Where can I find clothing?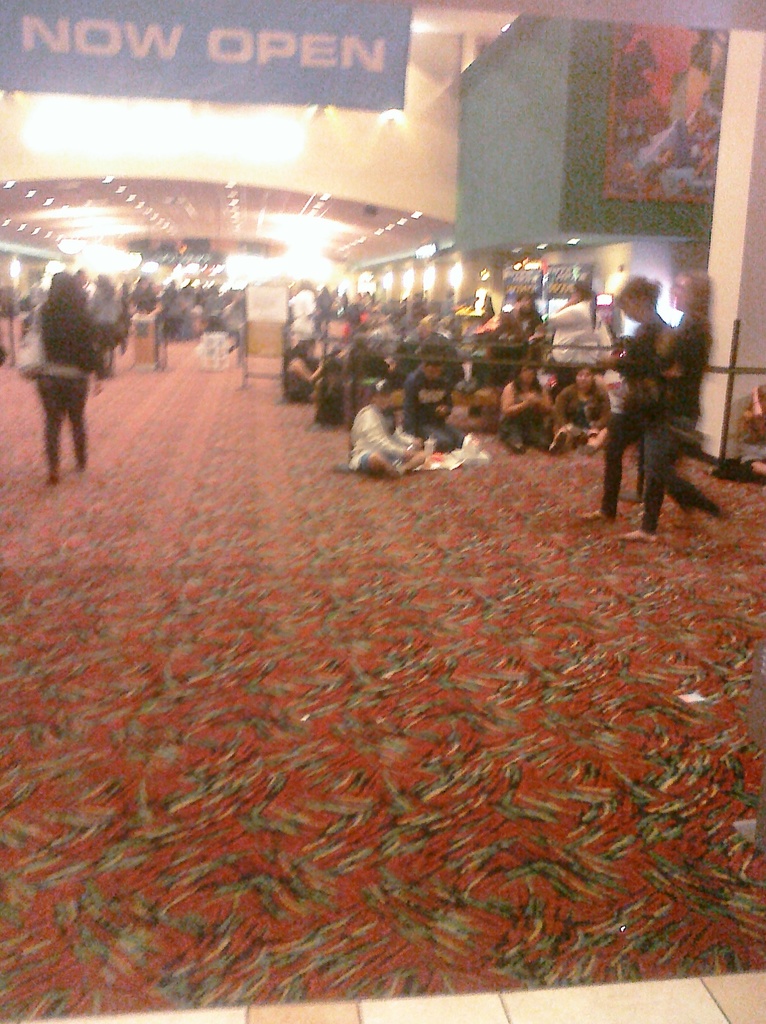
You can find it at pyautogui.locateOnScreen(639, 312, 725, 541).
